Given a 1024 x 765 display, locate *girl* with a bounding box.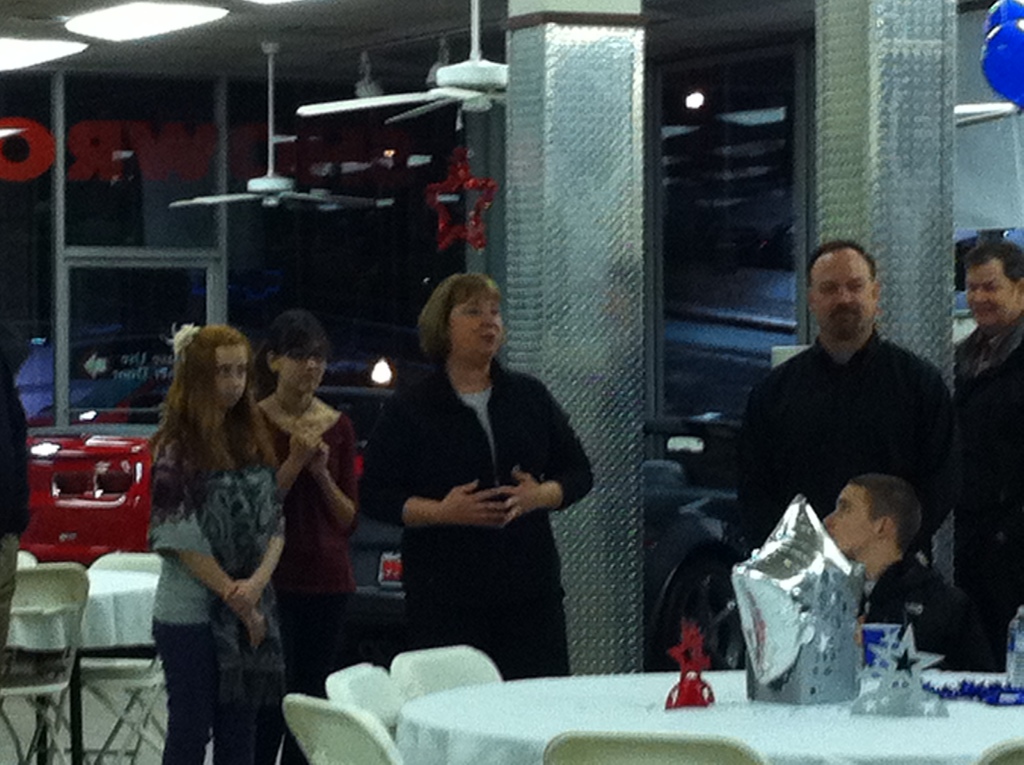
Located: region(144, 321, 285, 764).
